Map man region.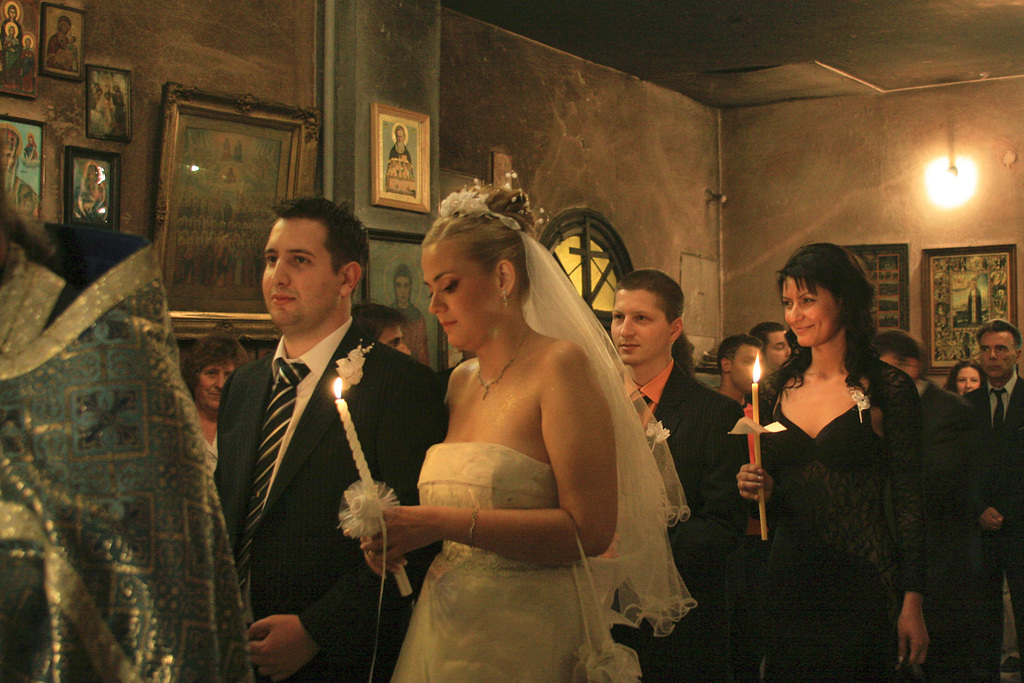
Mapped to {"x1": 603, "y1": 268, "x2": 764, "y2": 661}.
